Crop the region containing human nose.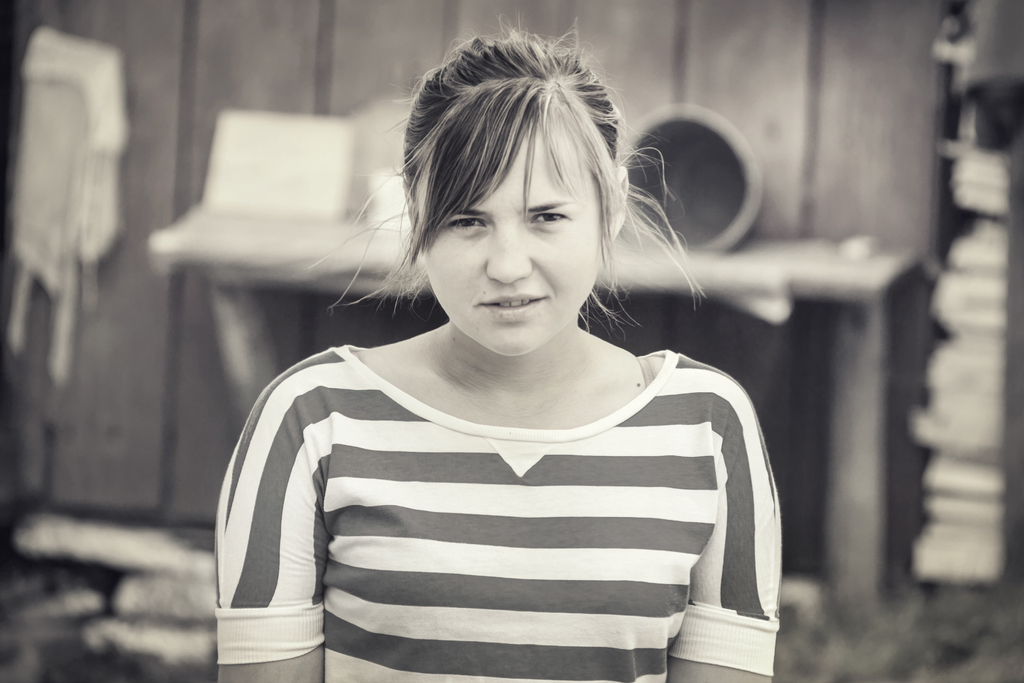
Crop region: detection(484, 220, 535, 282).
